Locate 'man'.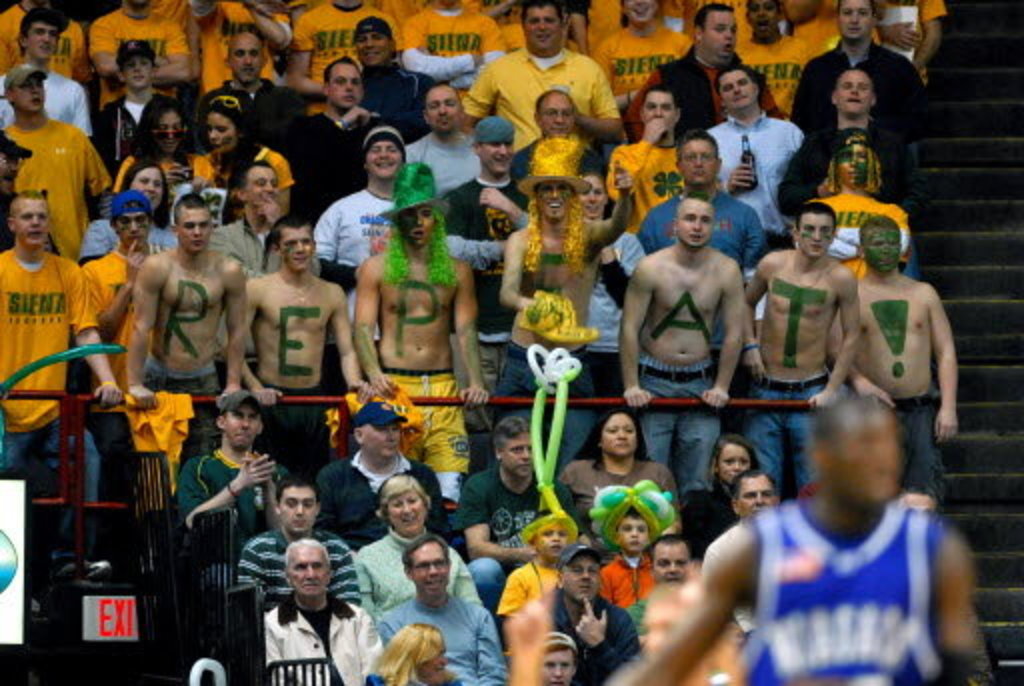
Bounding box: 236, 212, 380, 472.
